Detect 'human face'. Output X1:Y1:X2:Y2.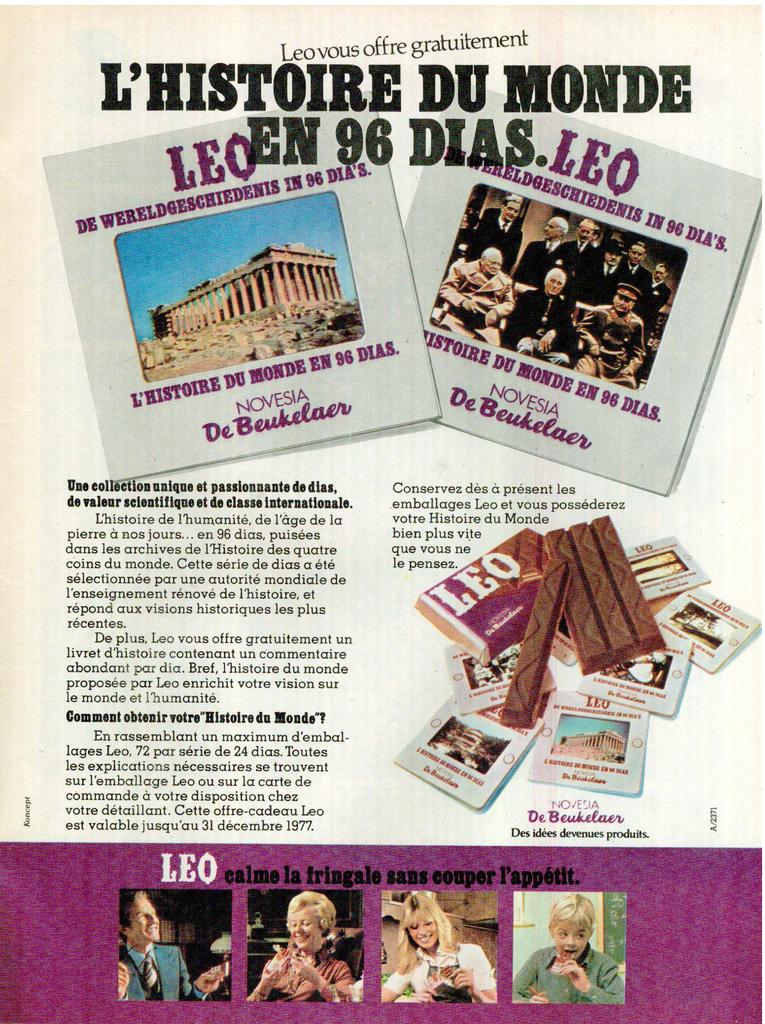
582:225:590:242.
